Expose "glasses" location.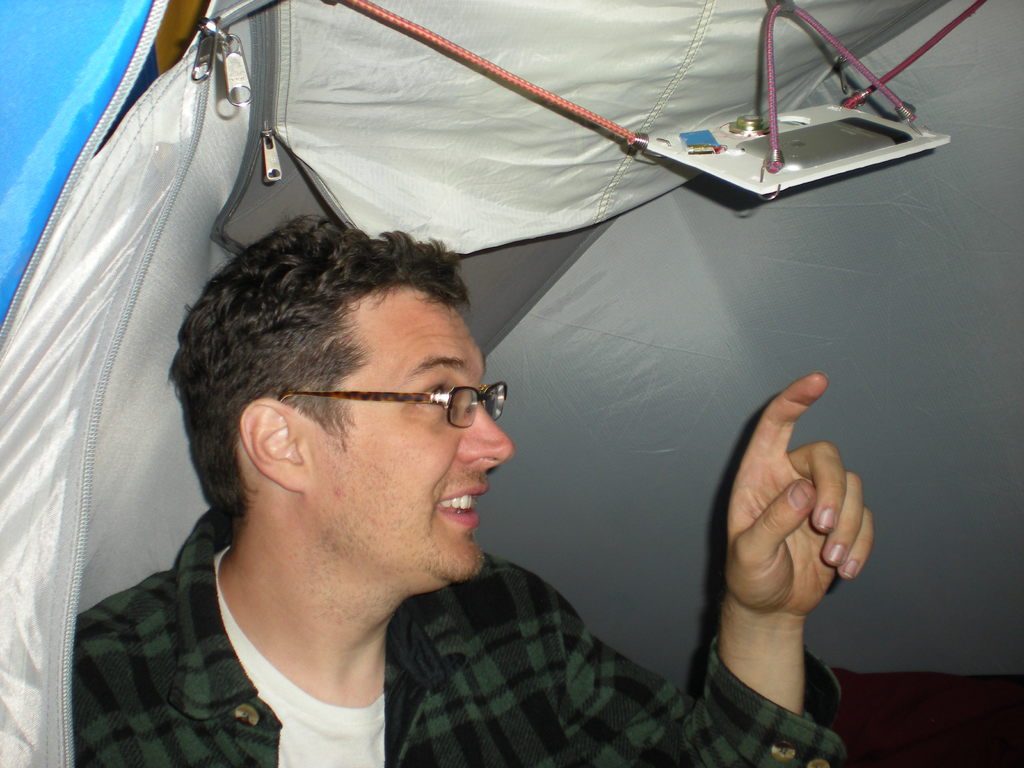
Exposed at crop(276, 377, 508, 440).
